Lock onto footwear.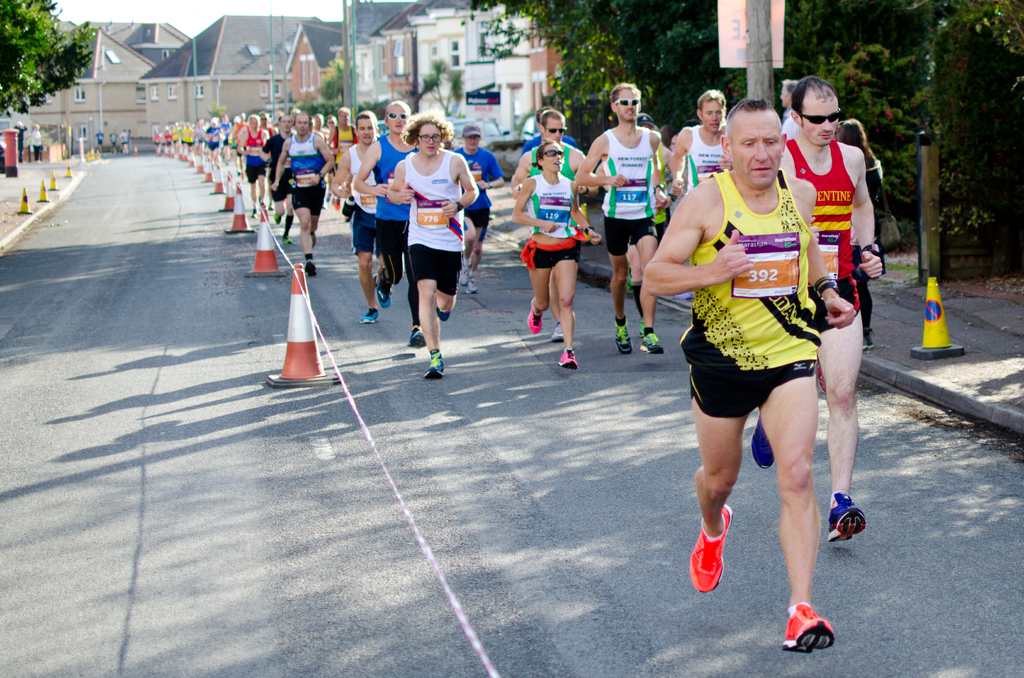
Locked: <box>612,316,634,355</box>.
